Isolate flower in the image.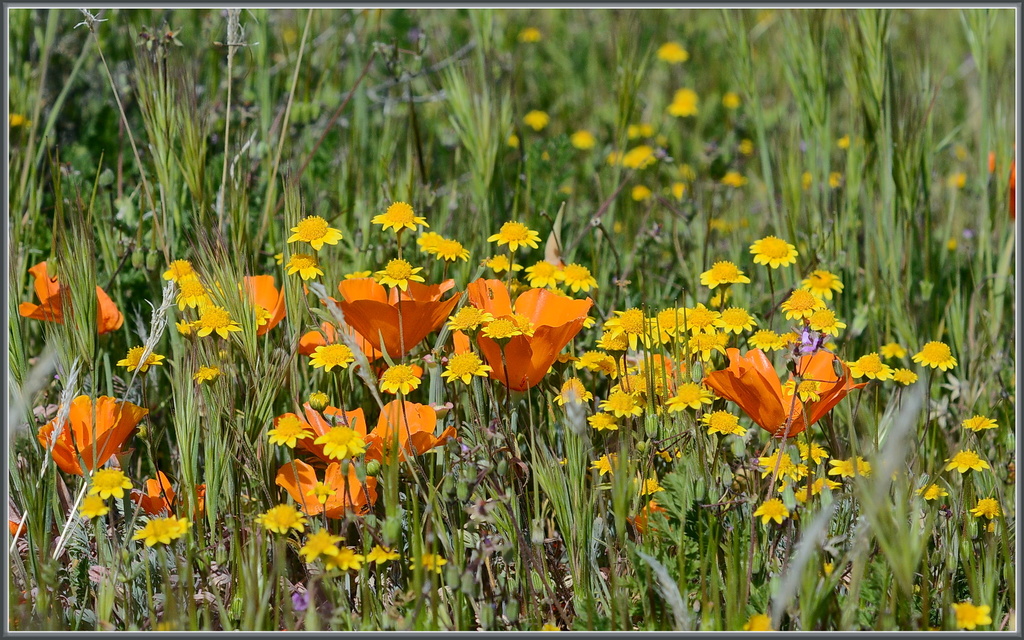
Isolated region: (24,257,119,335).
